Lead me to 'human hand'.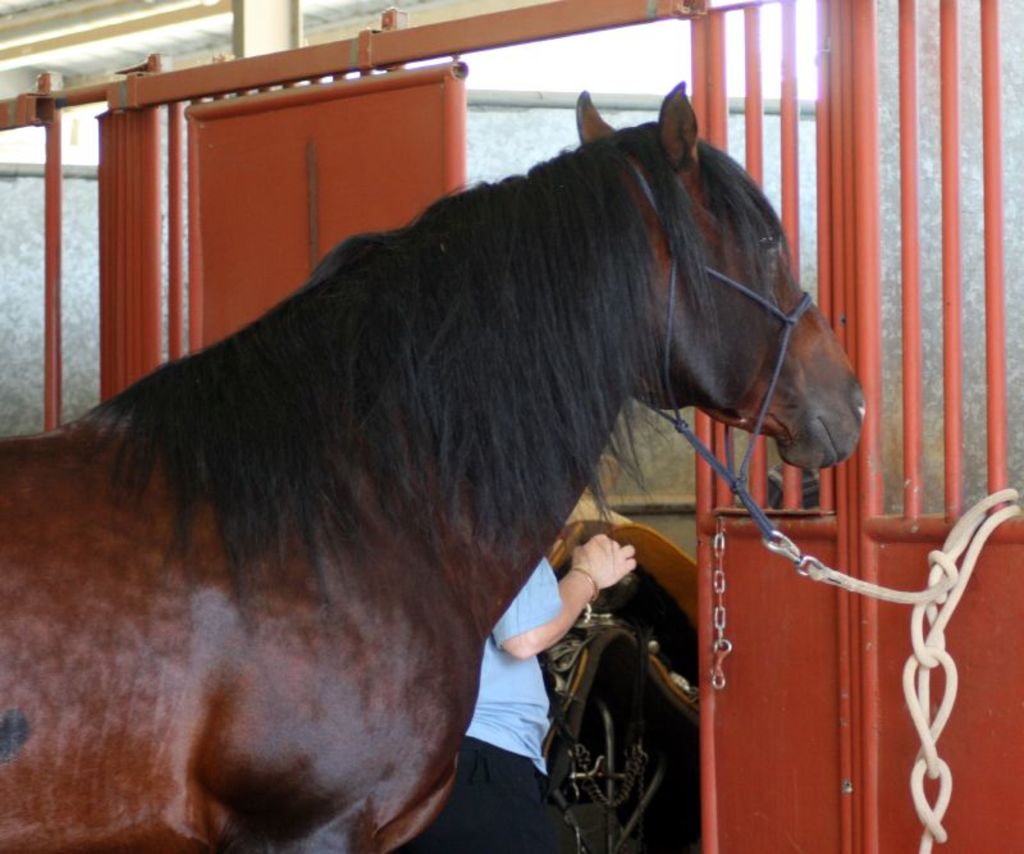
Lead to pyautogui.locateOnScreen(570, 531, 637, 590).
